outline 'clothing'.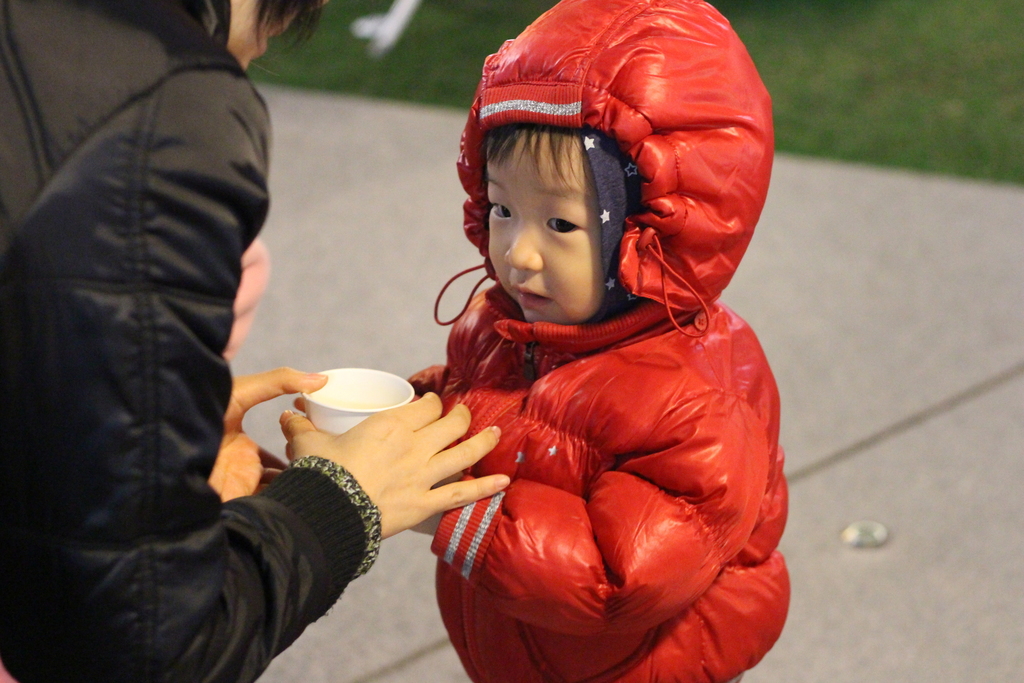
Outline: <box>3,0,303,682</box>.
